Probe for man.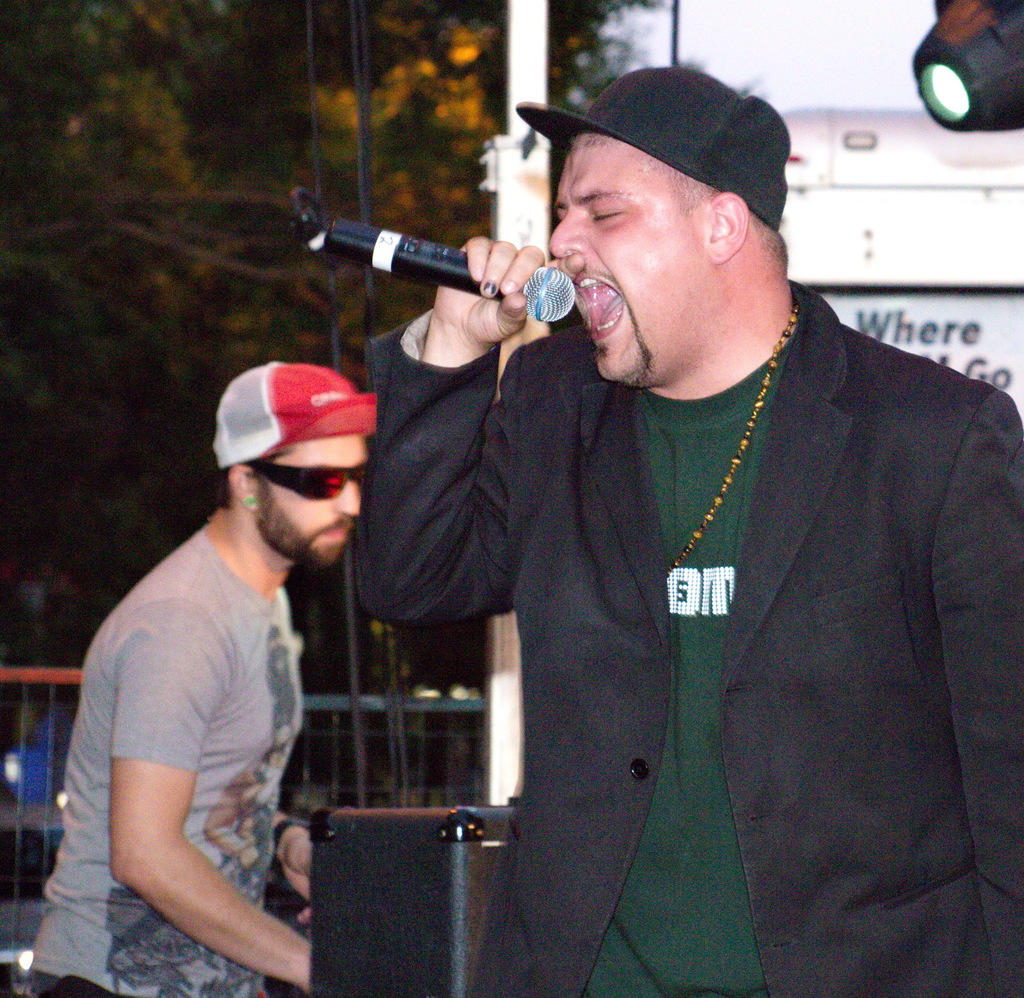
Probe result: x1=300, y1=46, x2=1004, y2=963.
